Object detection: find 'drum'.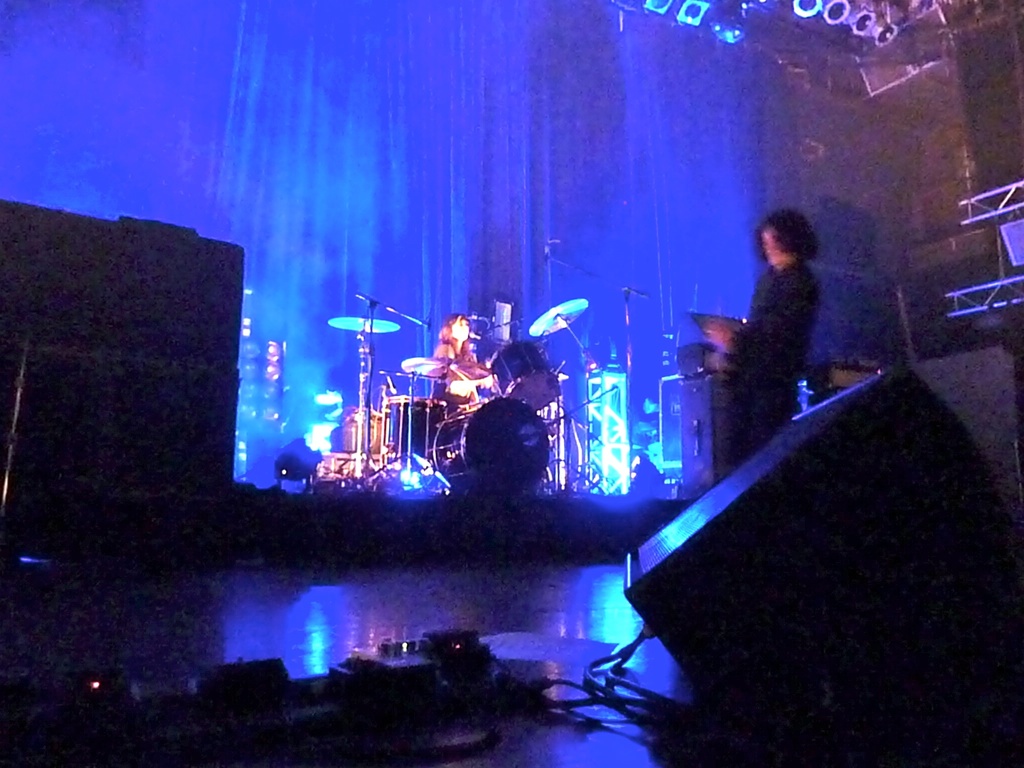
Rect(489, 341, 559, 415).
